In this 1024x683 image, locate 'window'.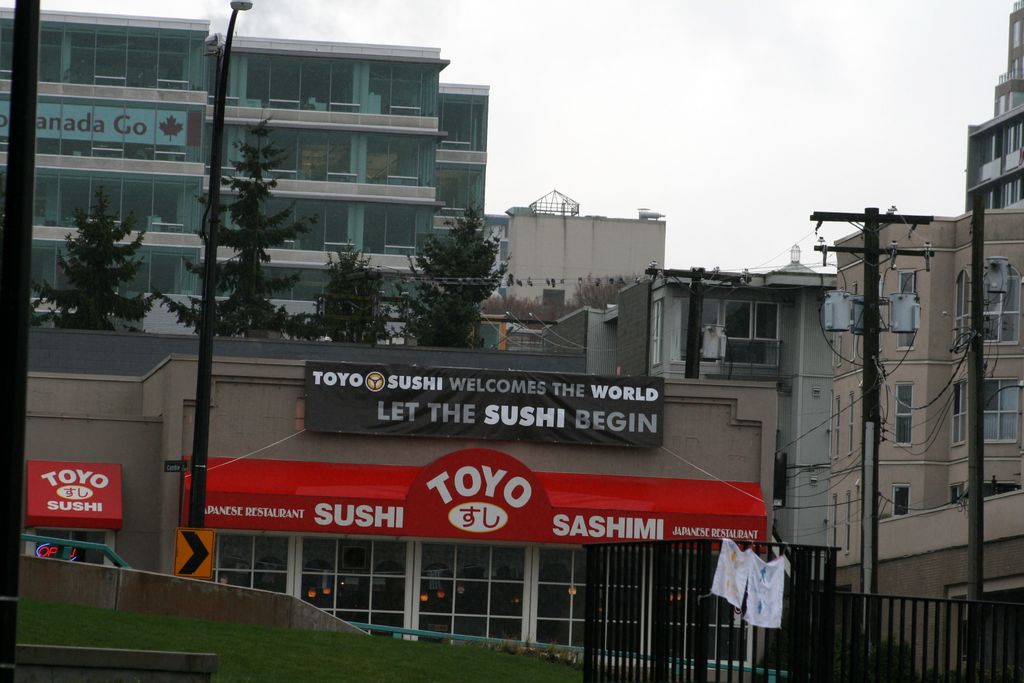
Bounding box: crop(982, 379, 1021, 440).
